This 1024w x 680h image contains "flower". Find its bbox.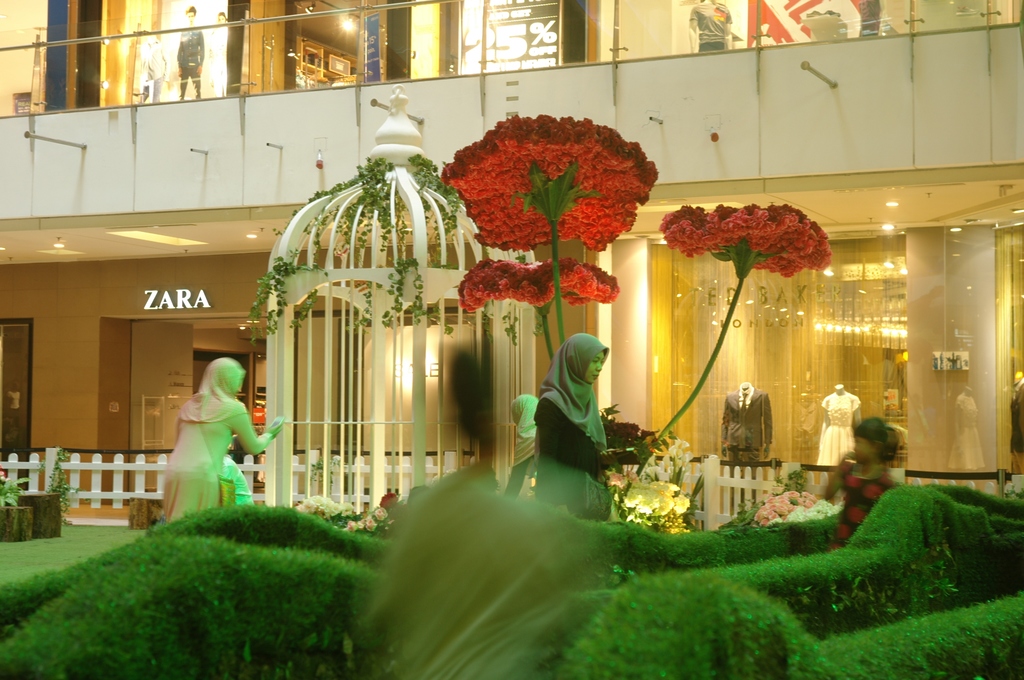
[left=372, top=503, right=391, bottom=521].
